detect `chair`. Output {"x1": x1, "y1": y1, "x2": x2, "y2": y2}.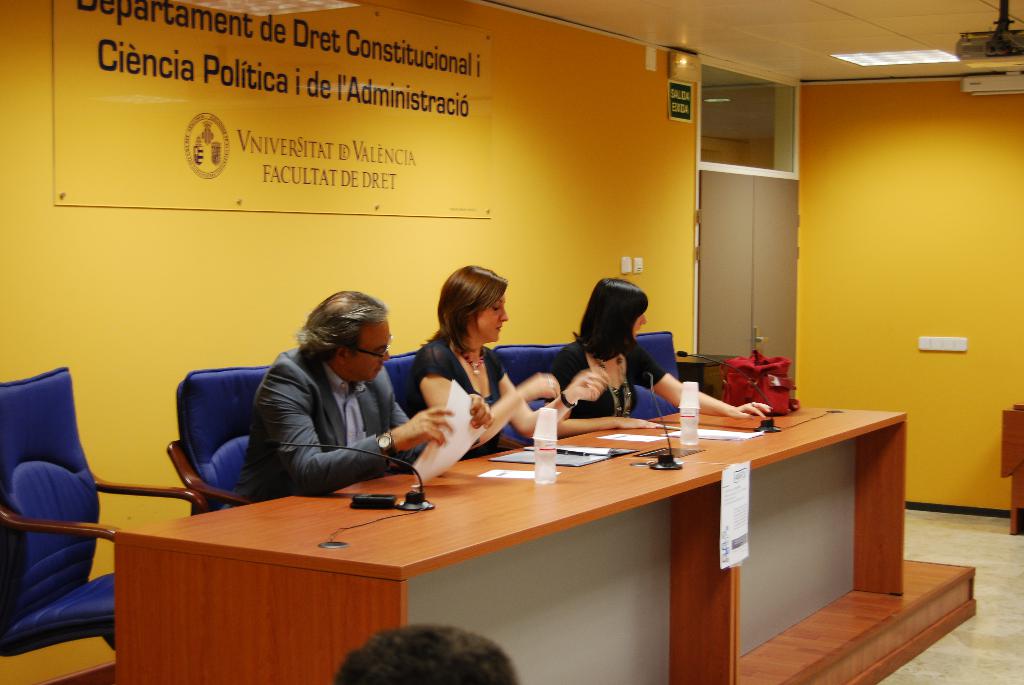
{"x1": 164, "y1": 363, "x2": 273, "y2": 517}.
